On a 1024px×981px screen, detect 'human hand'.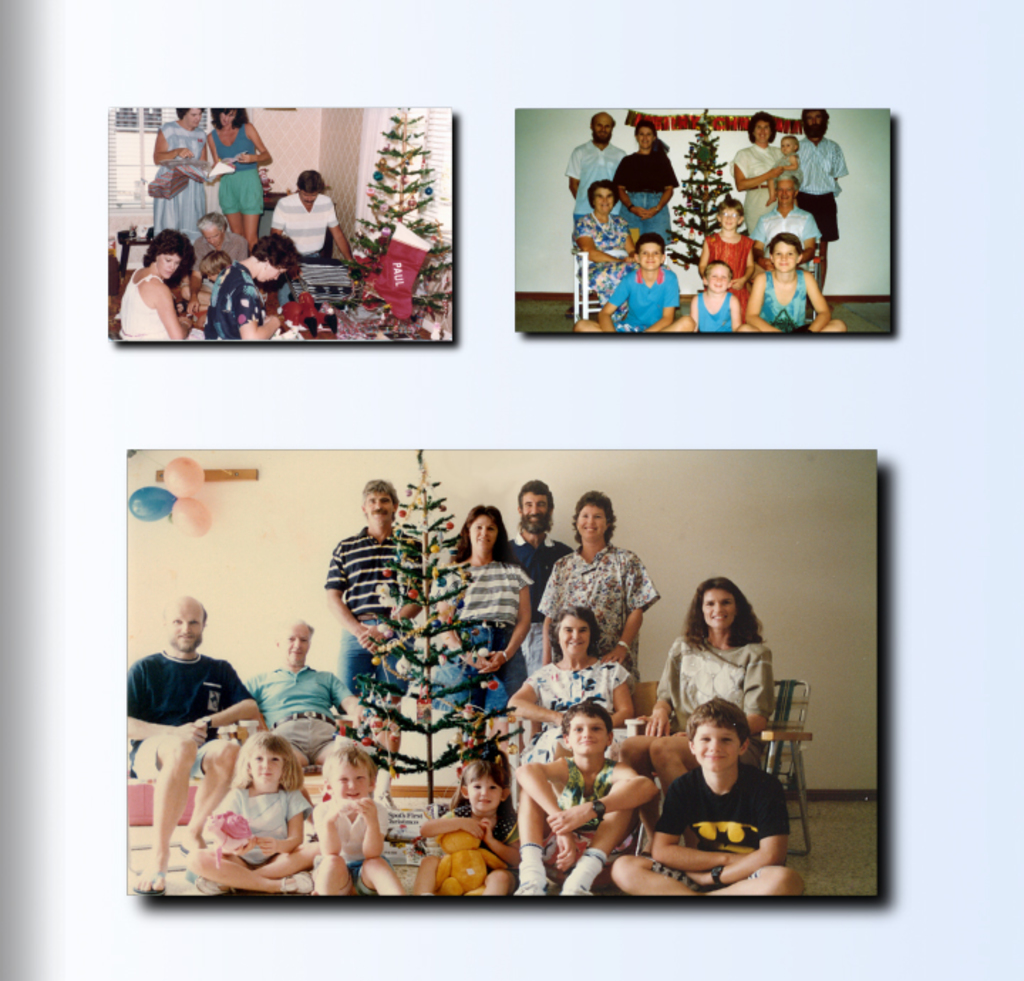
175, 719, 209, 746.
